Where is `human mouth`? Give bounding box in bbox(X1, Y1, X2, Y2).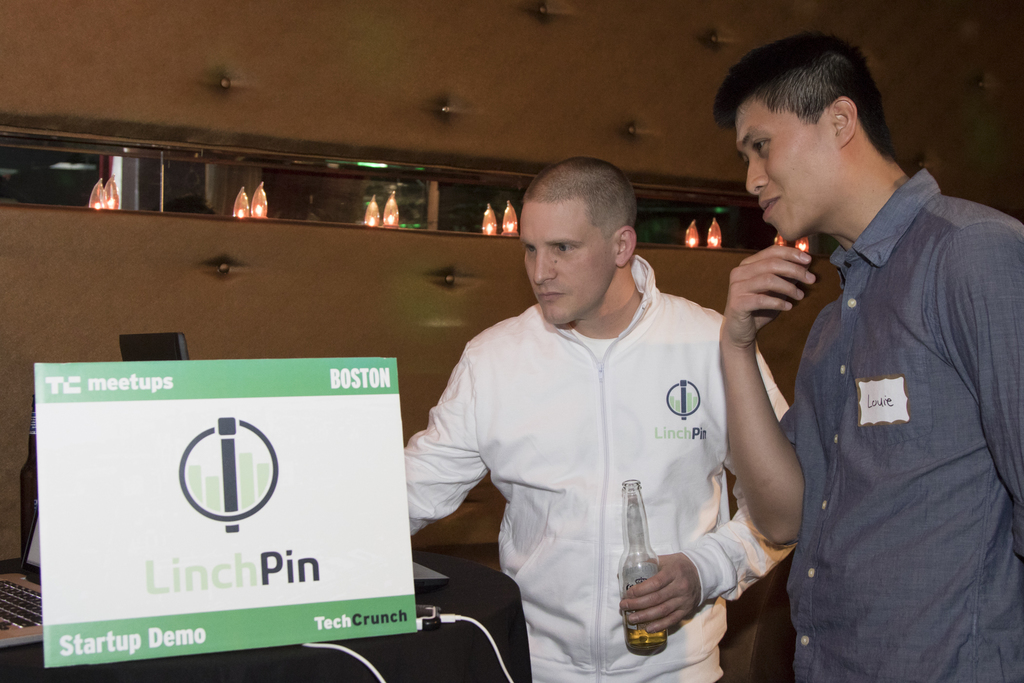
bbox(536, 292, 563, 299).
